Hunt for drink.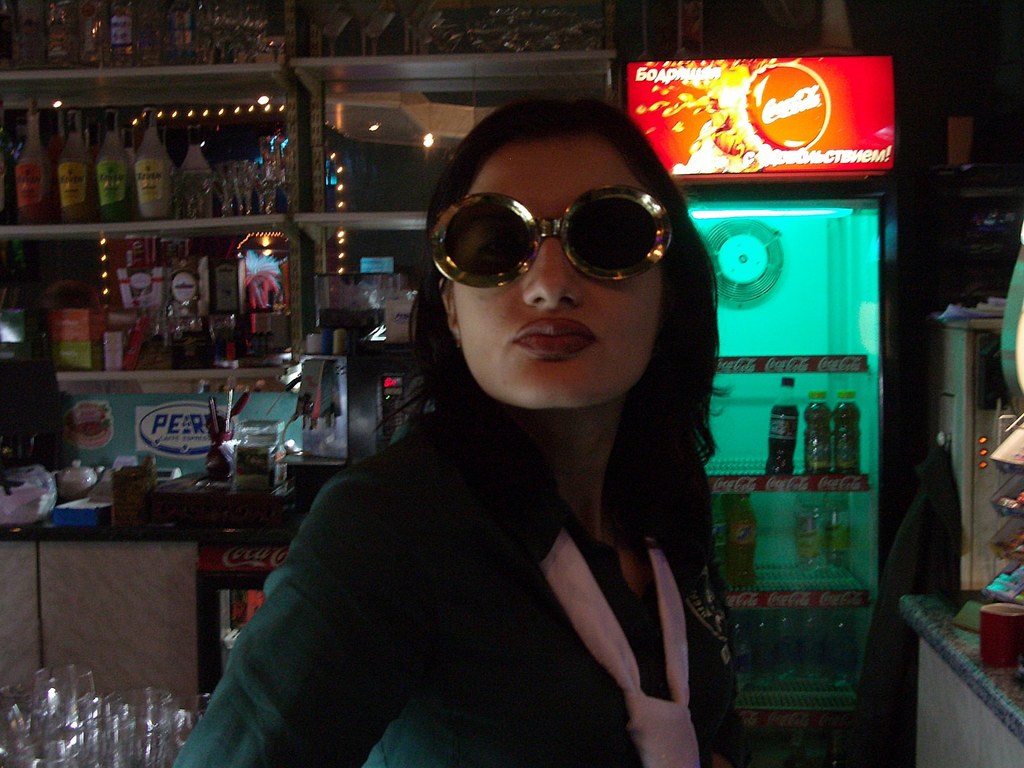
Hunted down at crop(808, 397, 830, 471).
